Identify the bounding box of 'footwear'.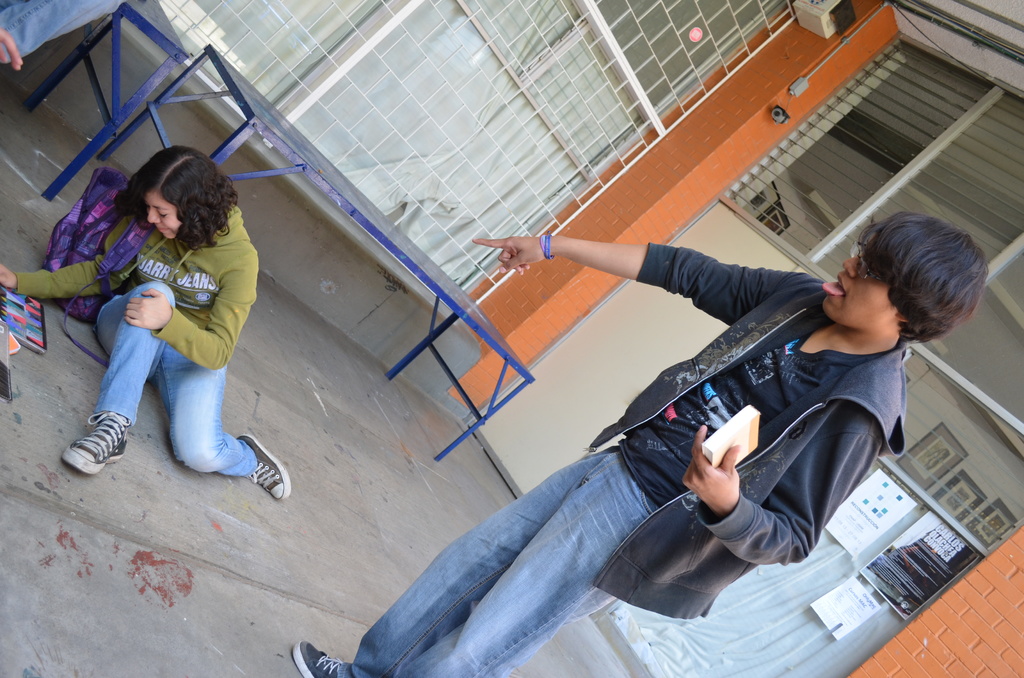
[left=58, top=410, right=127, bottom=477].
